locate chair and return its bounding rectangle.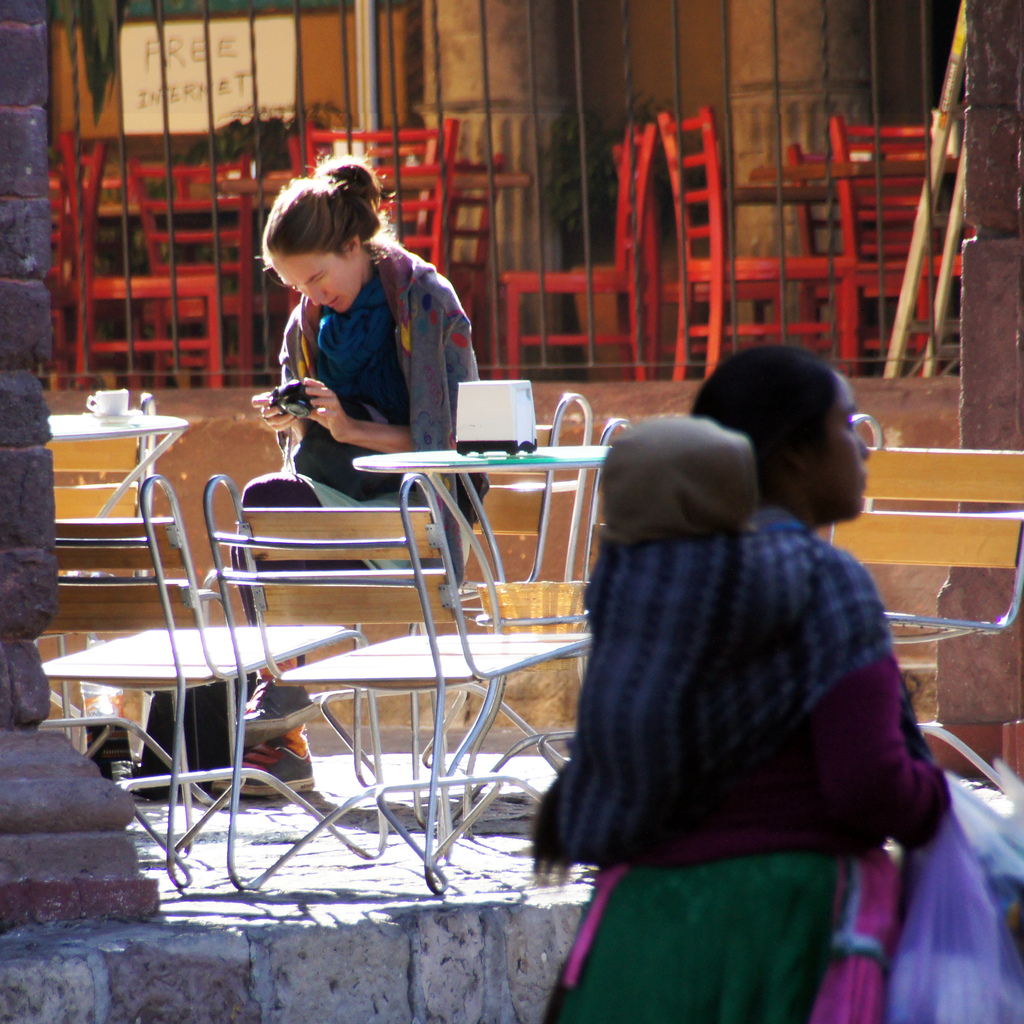
815:410:1023:809.
